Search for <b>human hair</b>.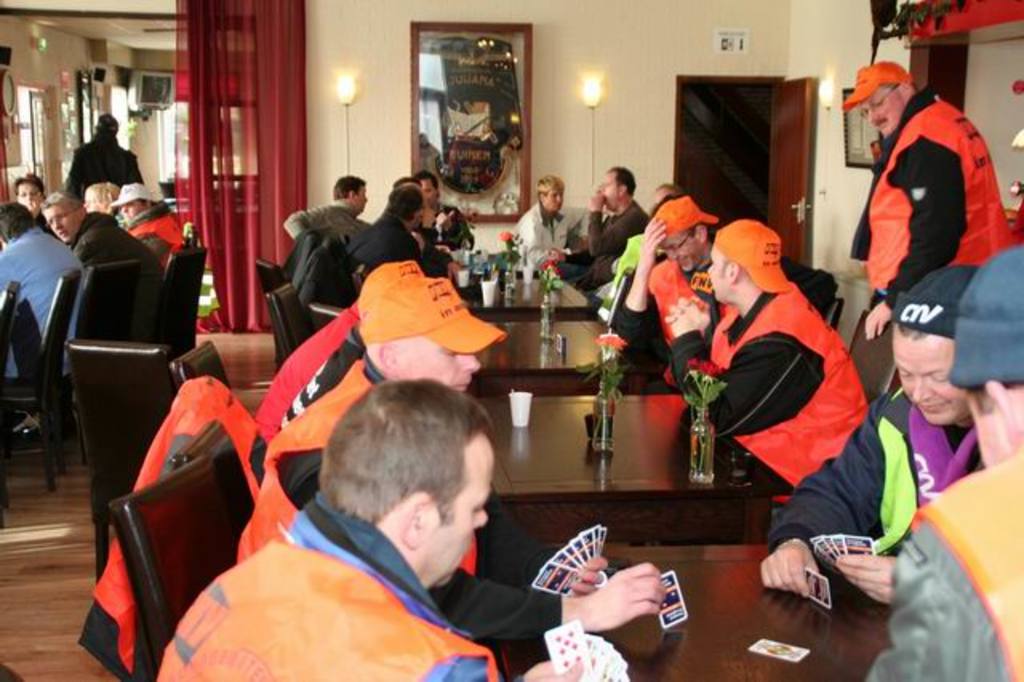
Found at [left=413, top=171, right=438, bottom=194].
